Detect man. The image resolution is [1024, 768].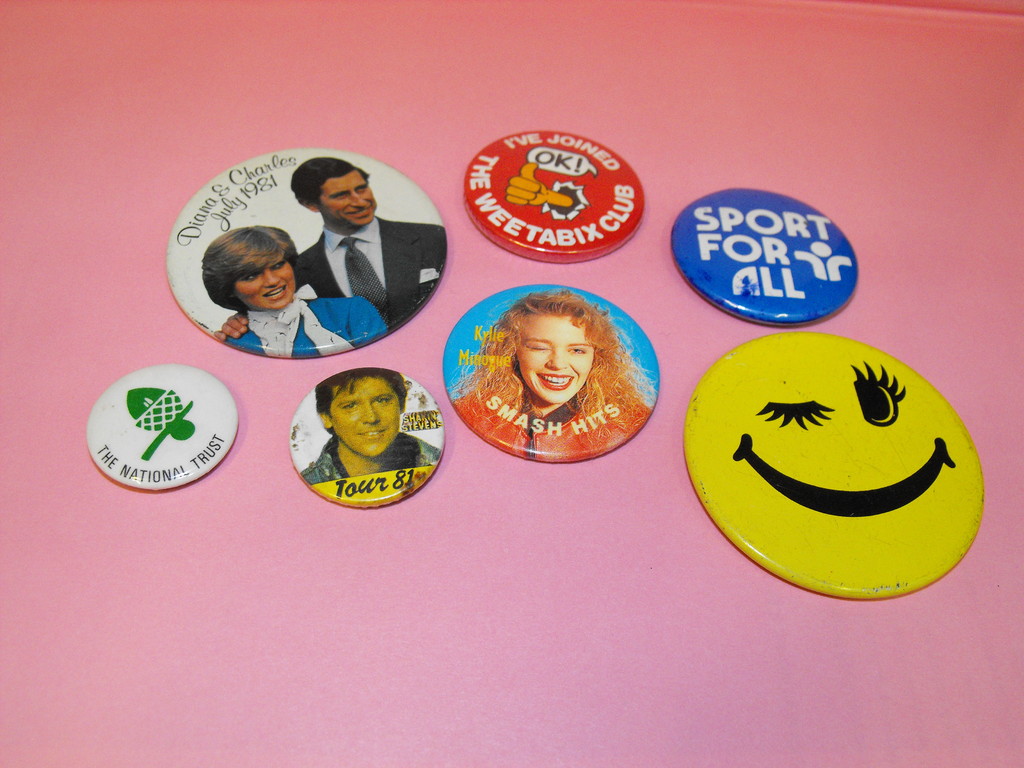
crop(217, 154, 454, 339).
